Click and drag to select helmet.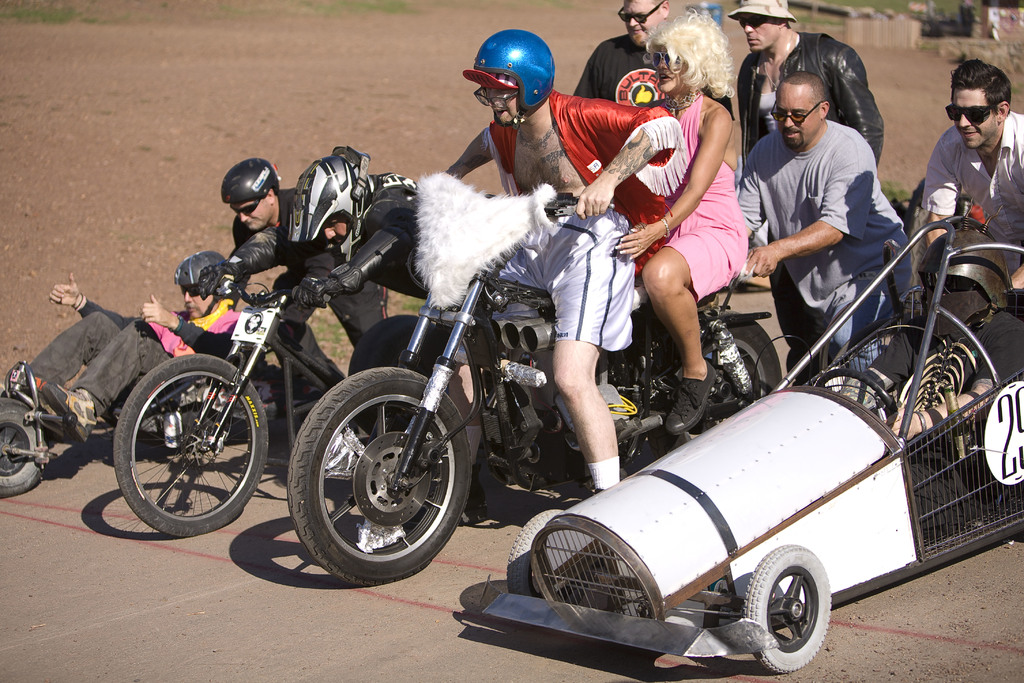
Selection: (173,255,225,300).
